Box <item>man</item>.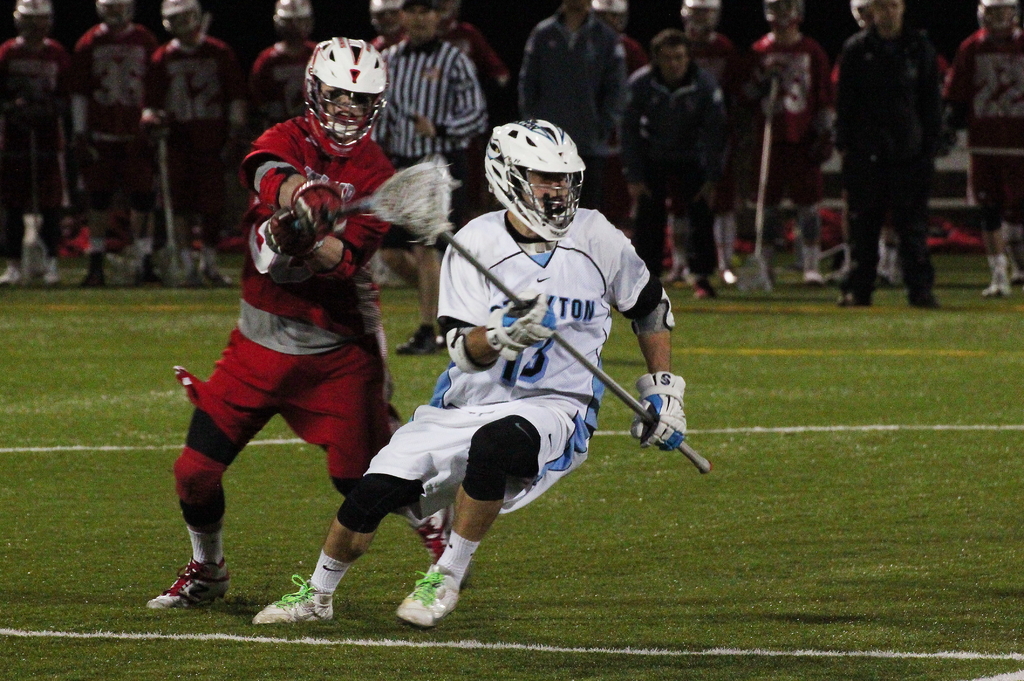
[520,0,626,222].
